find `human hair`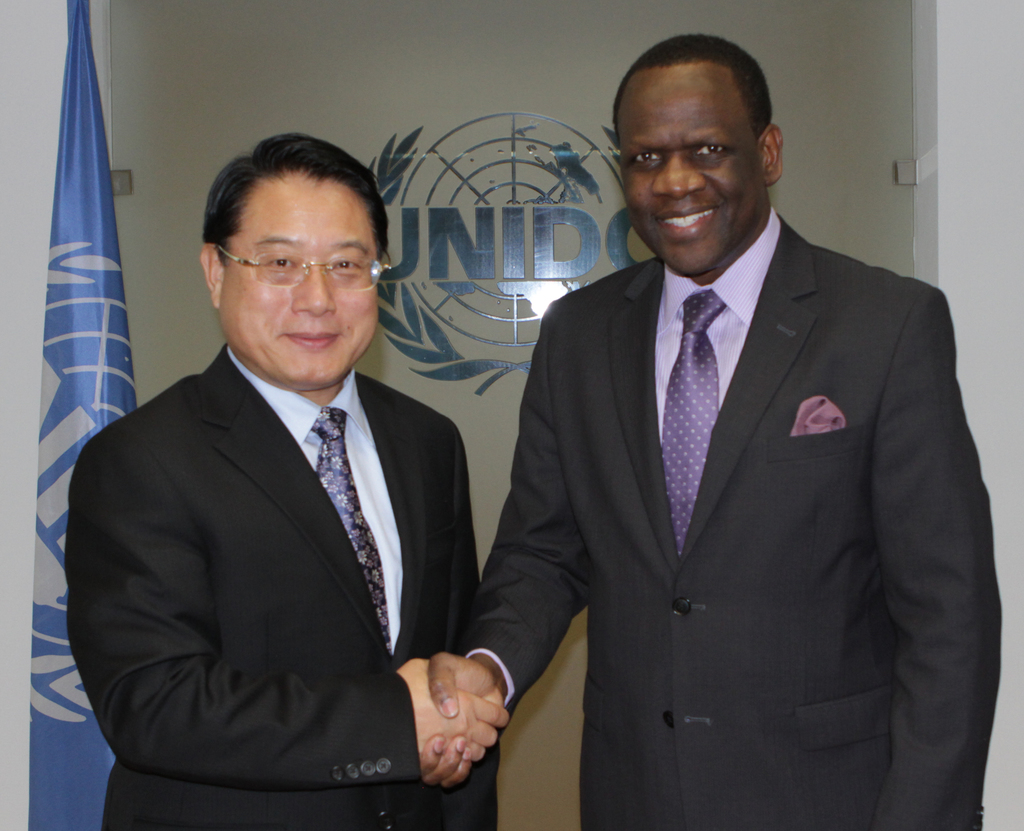
(612, 32, 772, 146)
